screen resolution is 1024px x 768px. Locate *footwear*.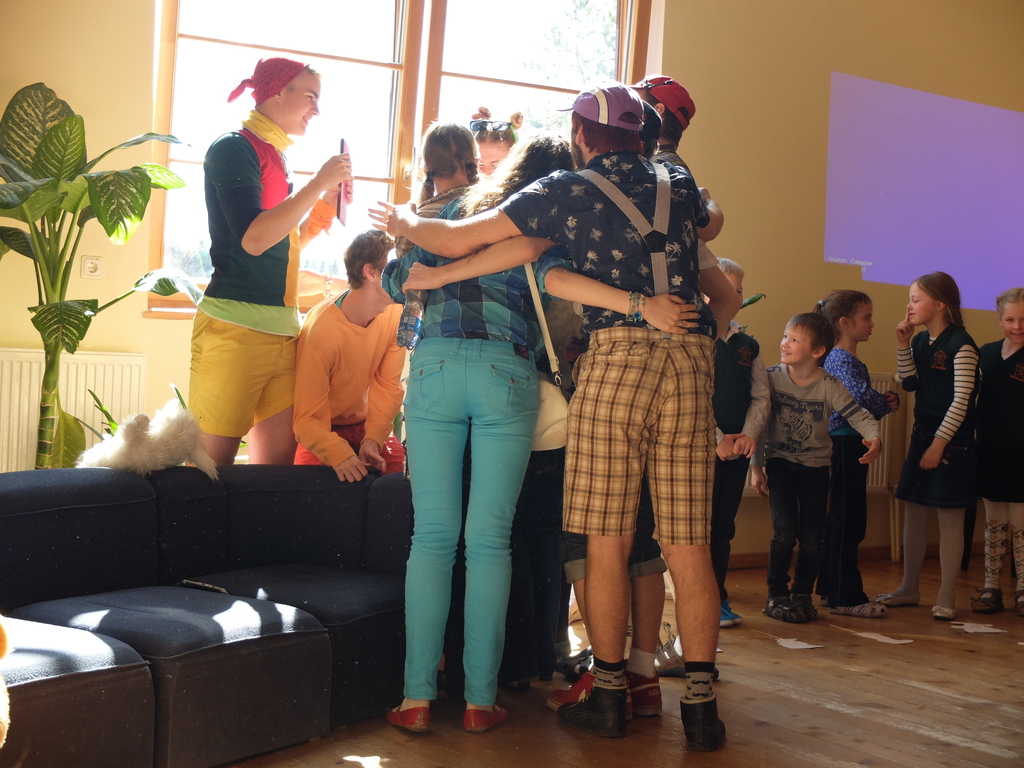
719:599:742:627.
